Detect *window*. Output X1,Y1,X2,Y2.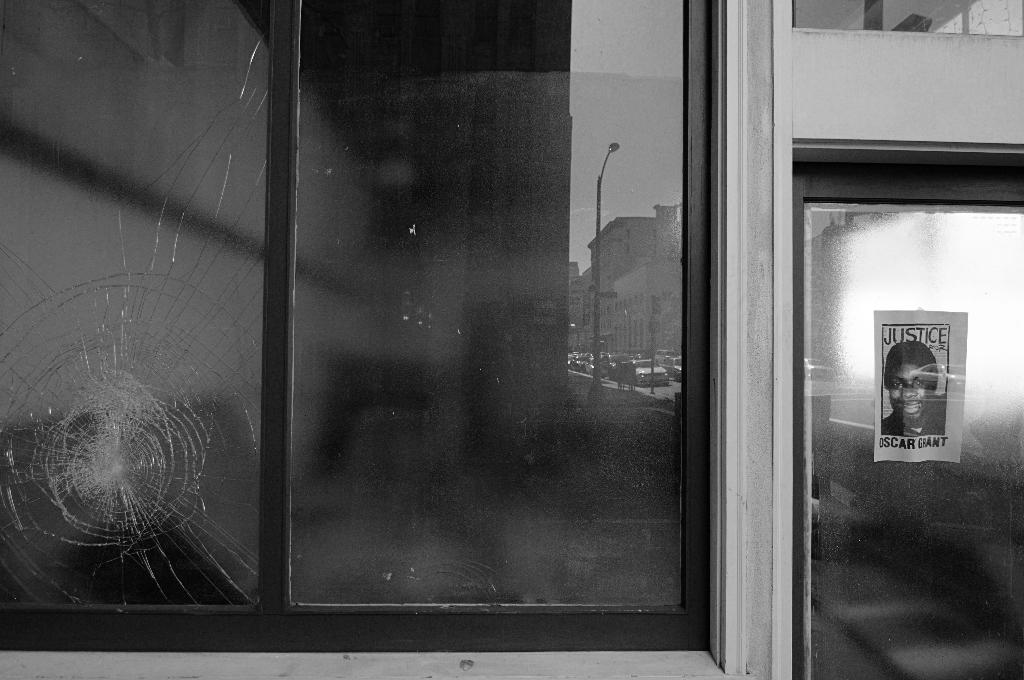
0,0,711,652.
